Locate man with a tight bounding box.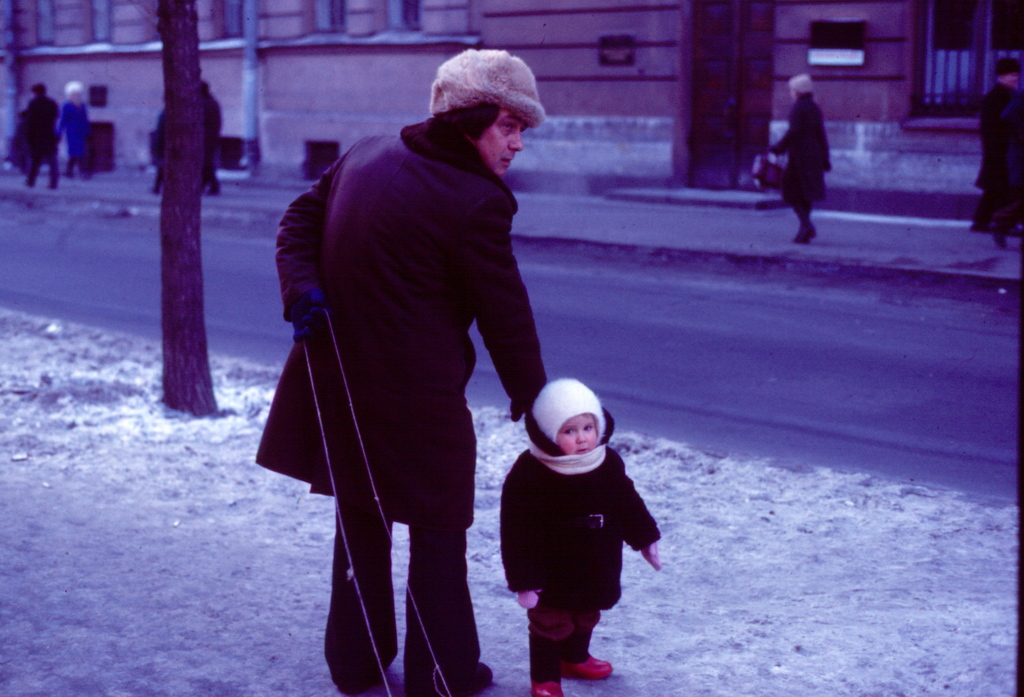
BBox(10, 83, 68, 190).
